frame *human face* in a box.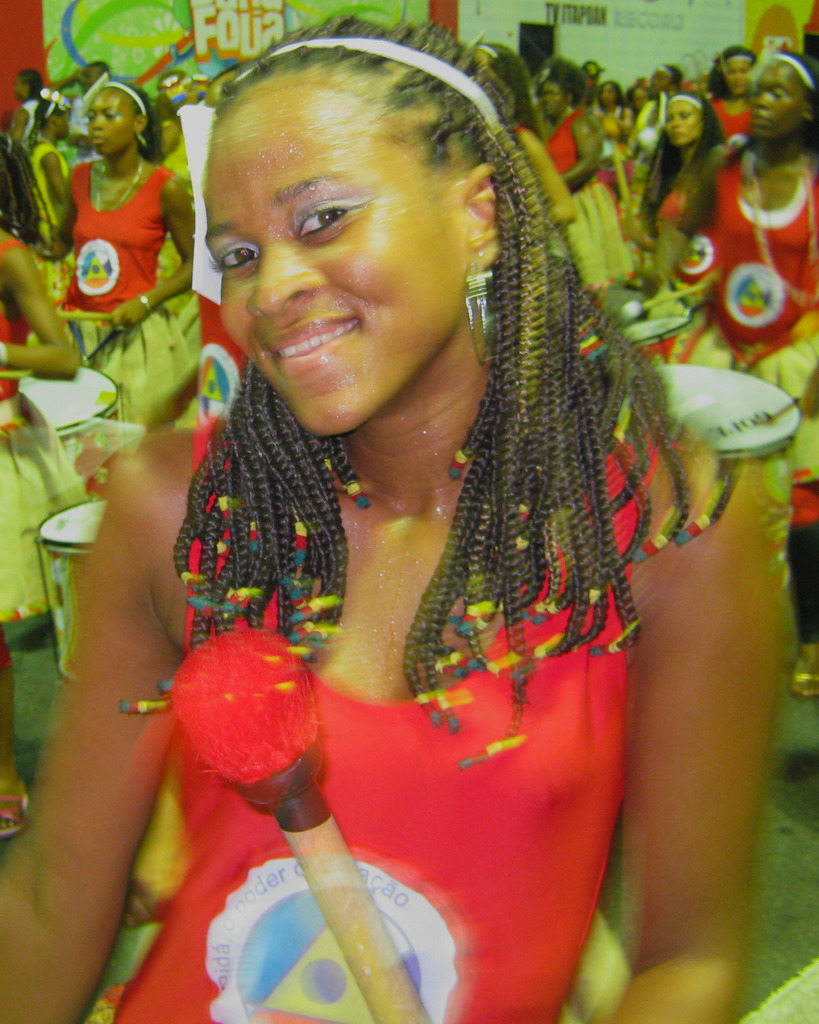
rect(751, 59, 806, 138).
